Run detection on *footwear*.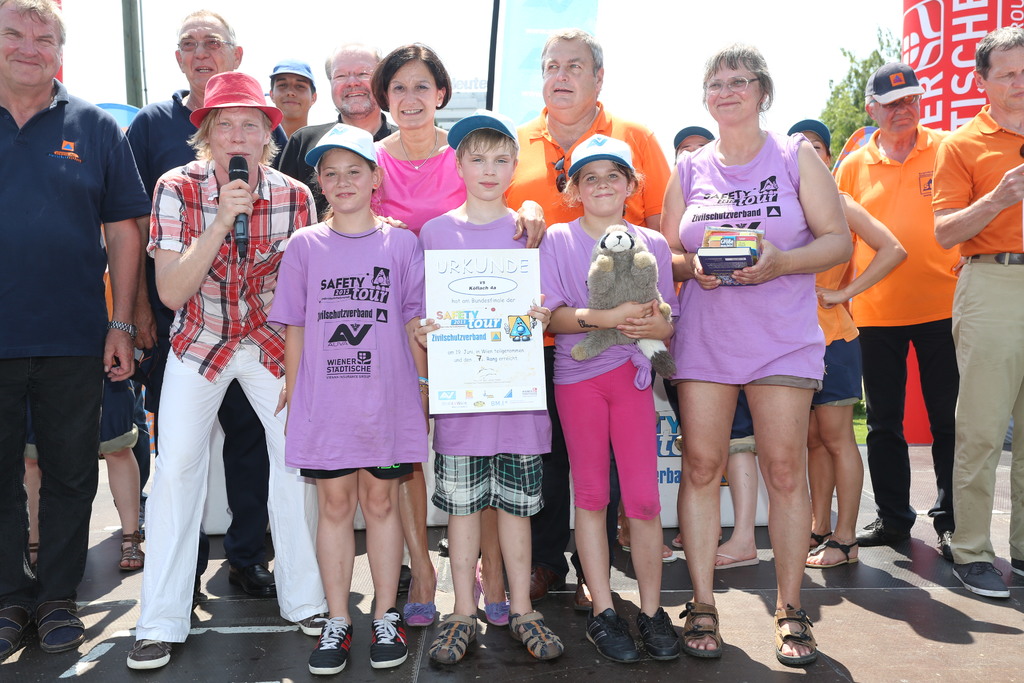
Result: {"x1": 858, "y1": 514, "x2": 915, "y2": 547}.
